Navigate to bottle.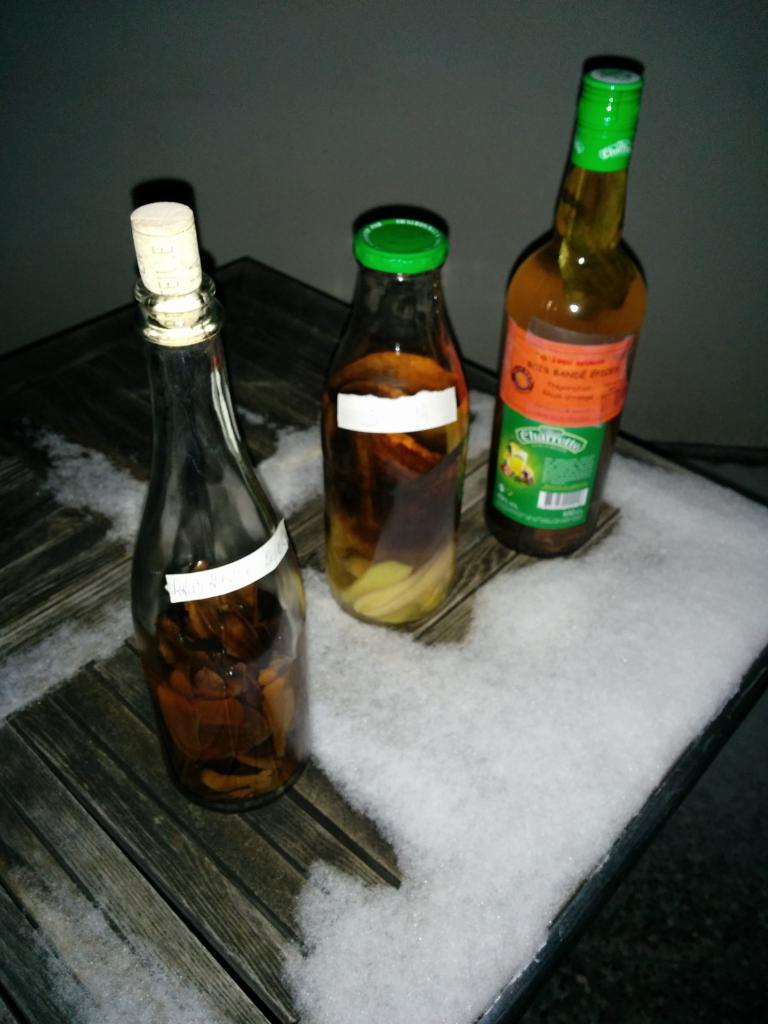
Navigation target: [x1=325, y1=211, x2=488, y2=619].
